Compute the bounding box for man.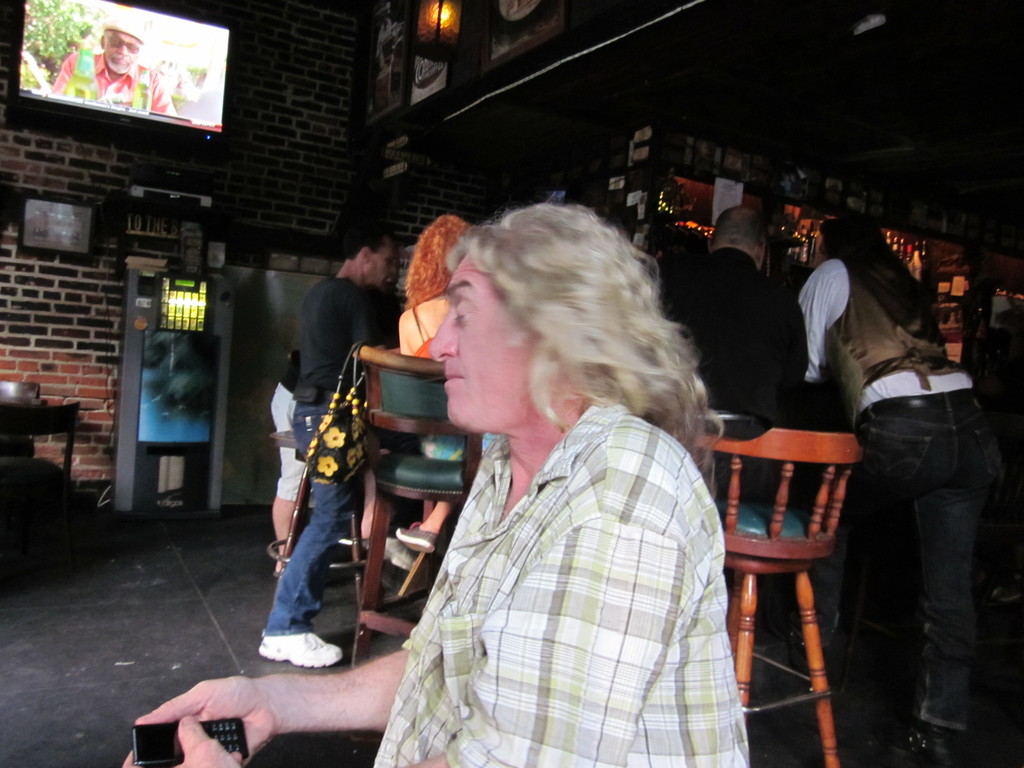
{"x1": 49, "y1": 8, "x2": 181, "y2": 120}.
